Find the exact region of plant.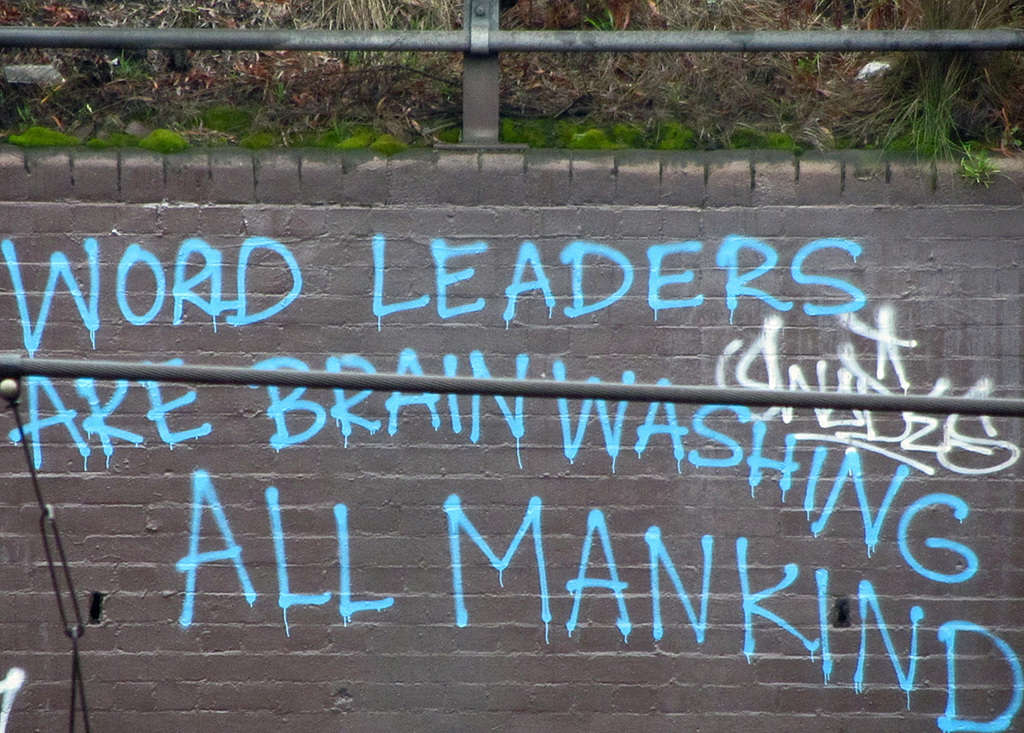
Exact region: (984,0,1022,119).
